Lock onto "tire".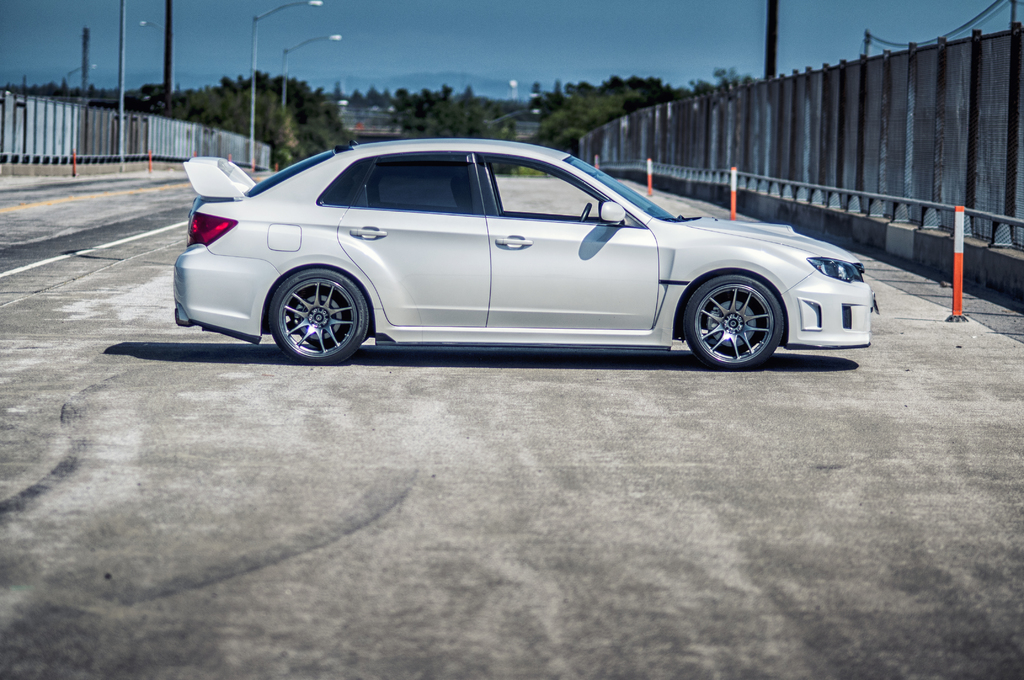
Locked: BBox(684, 275, 787, 370).
